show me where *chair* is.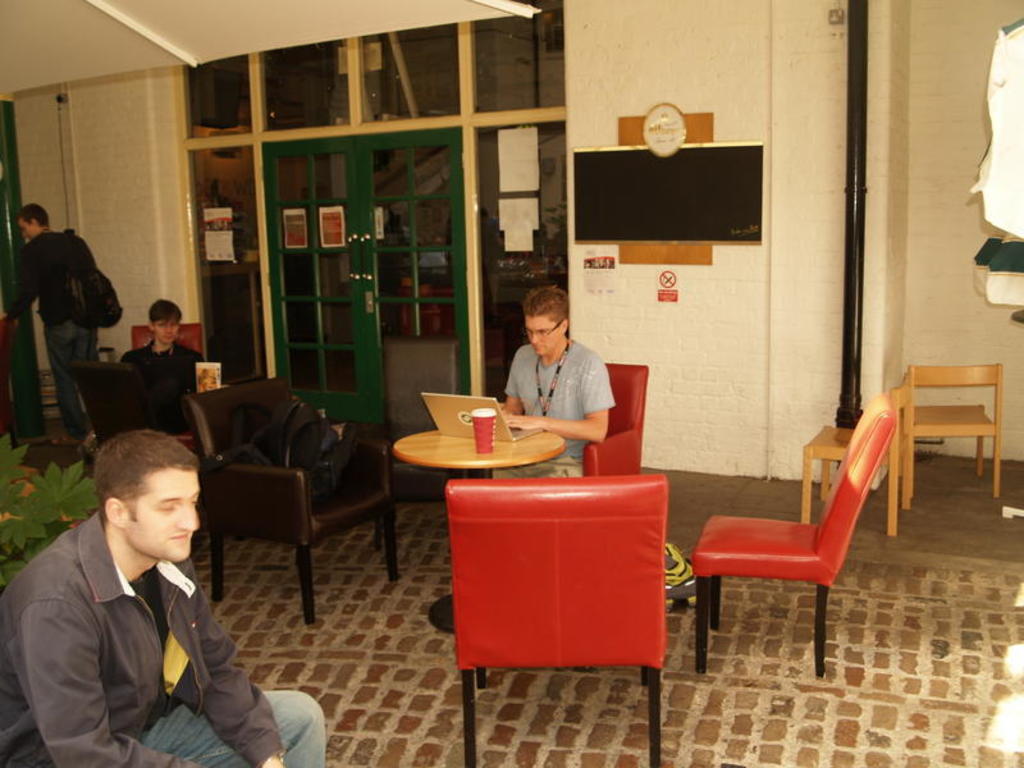
*chair* is at select_region(799, 392, 910, 540).
